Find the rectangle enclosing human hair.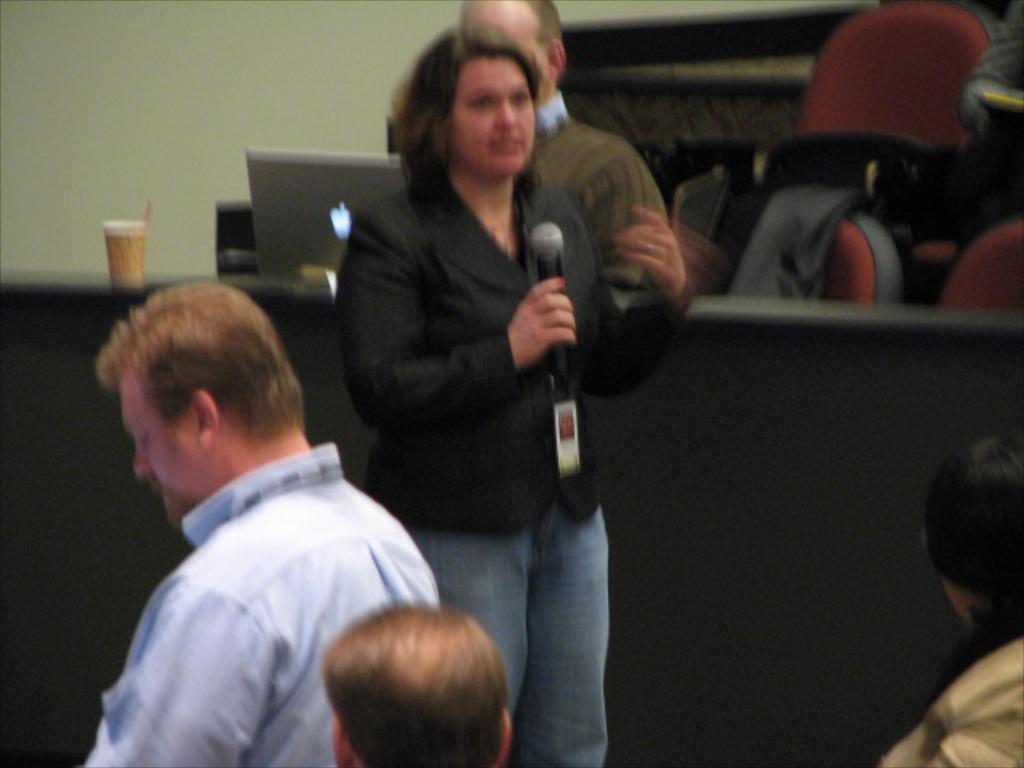
302,608,514,767.
